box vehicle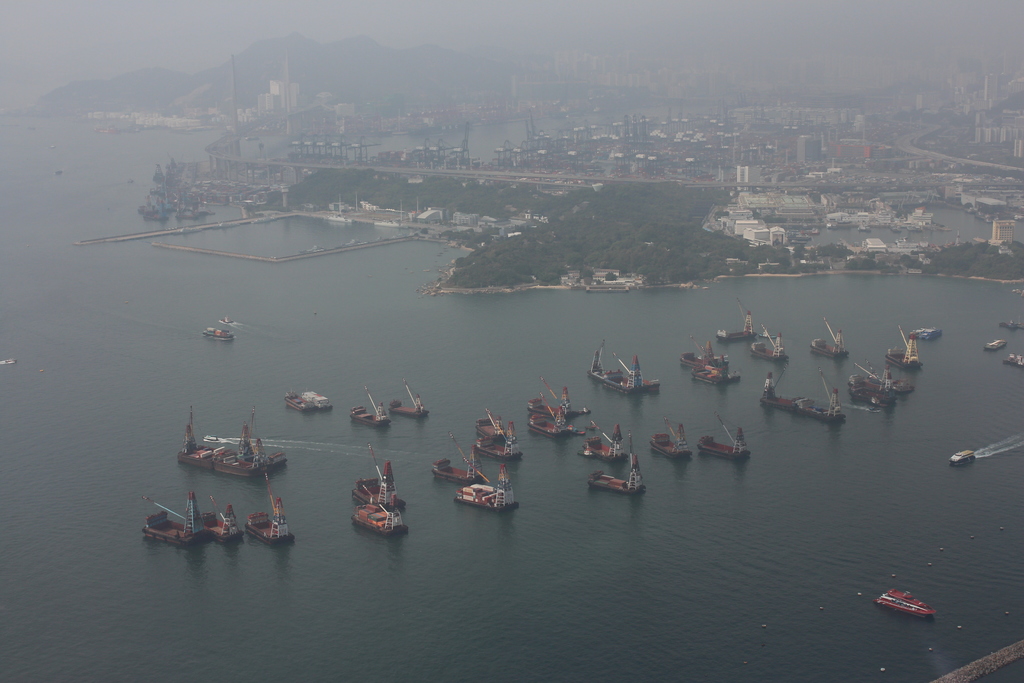
BBox(699, 422, 750, 462)
